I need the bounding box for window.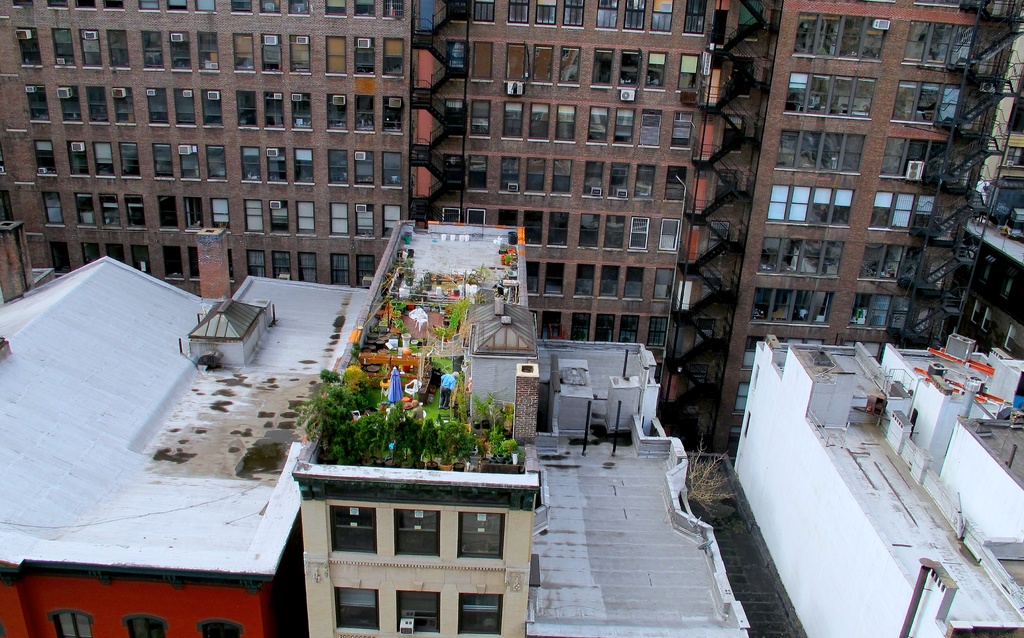
Here it is: locate(330, 505, 379, 552).
